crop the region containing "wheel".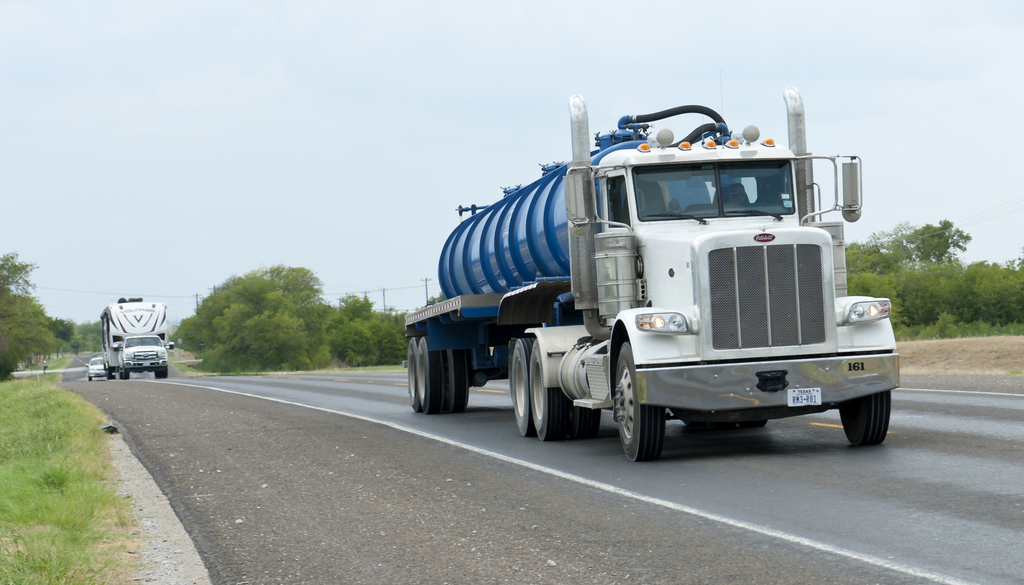
Crop region: {"x1": 573, "y1": 408, "x2": 601, "y2": 439}.
